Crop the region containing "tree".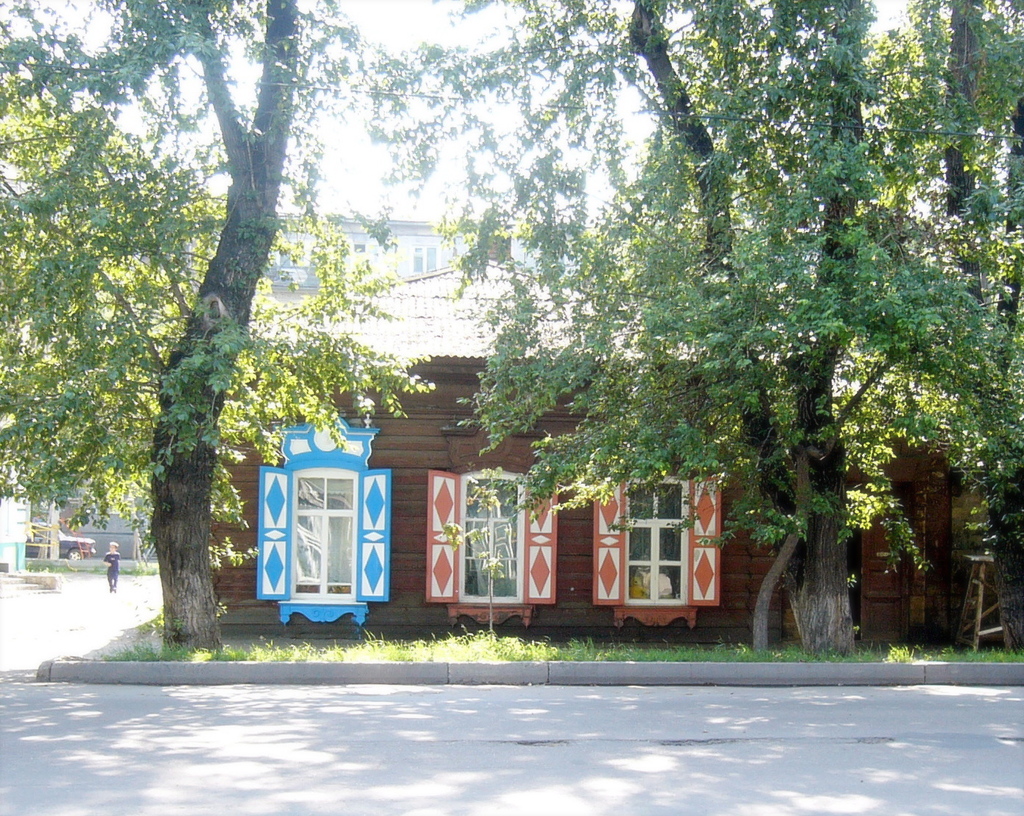
Crop region: 0, 0, 442, 660.
